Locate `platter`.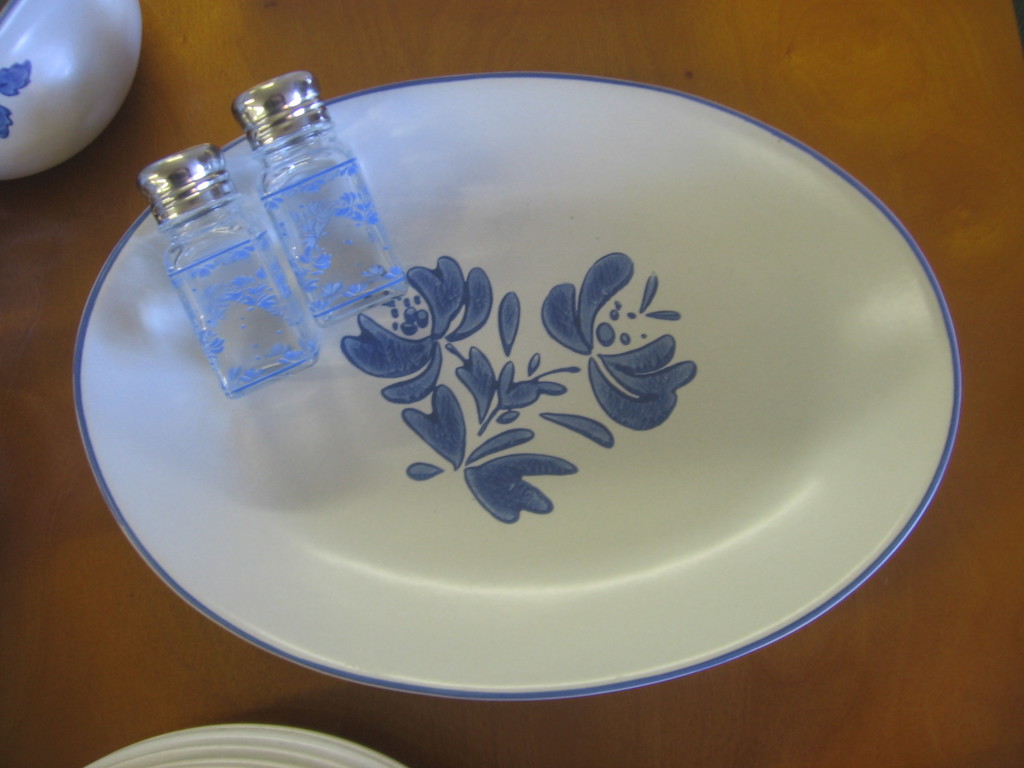
Bounding box: (76, 70, 964, 701).
